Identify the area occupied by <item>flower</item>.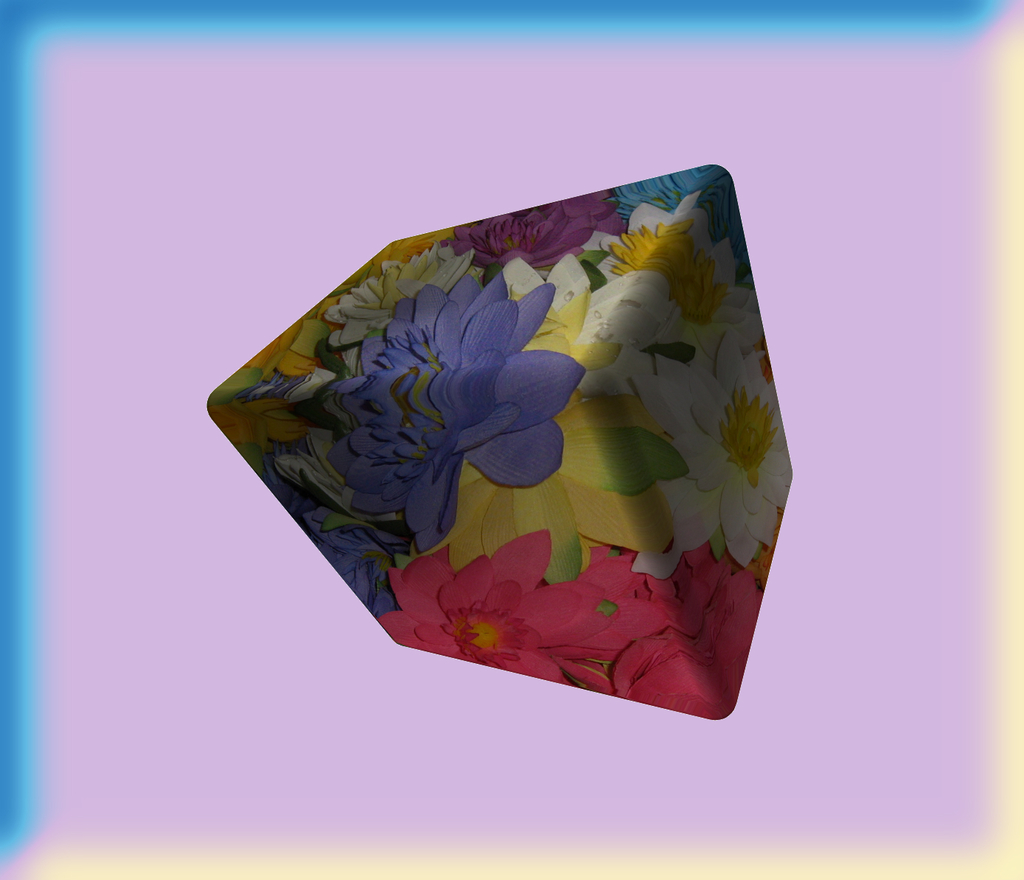
Area: crop(330, 275, 597, 550).
